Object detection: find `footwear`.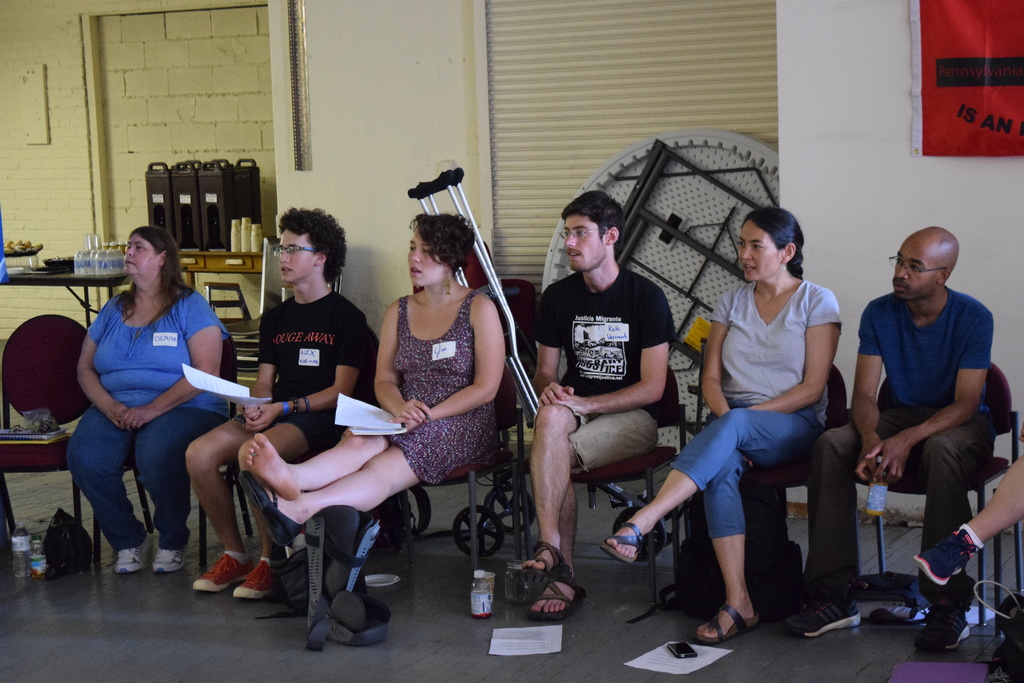
pyautogui.locateOnScreen(913, 604, 972, 646).
